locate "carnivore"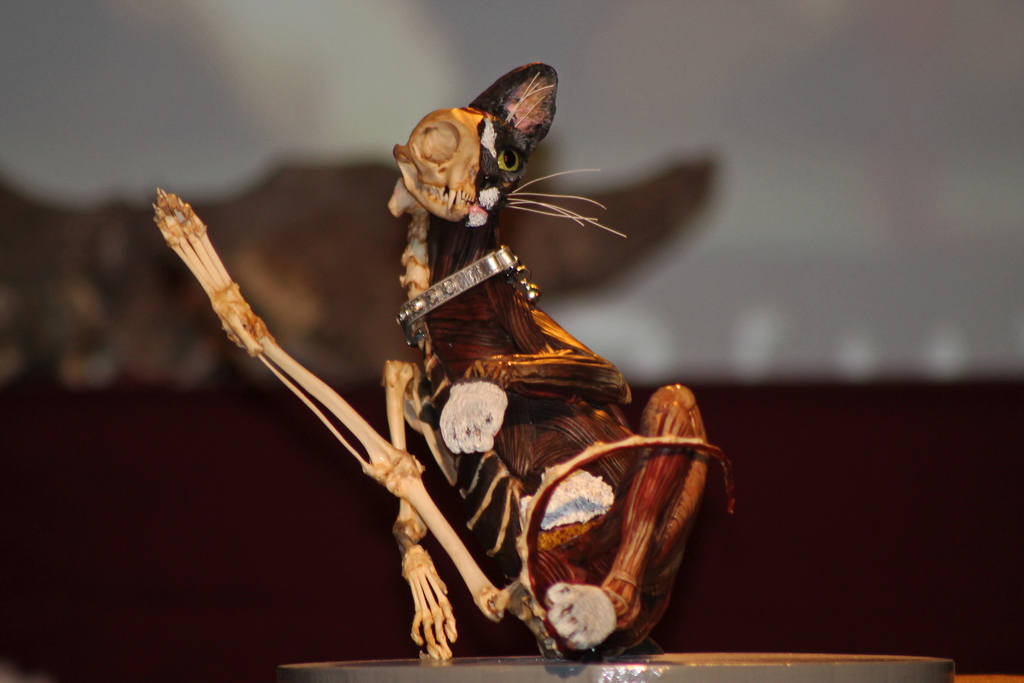
(152,62,733,661)
